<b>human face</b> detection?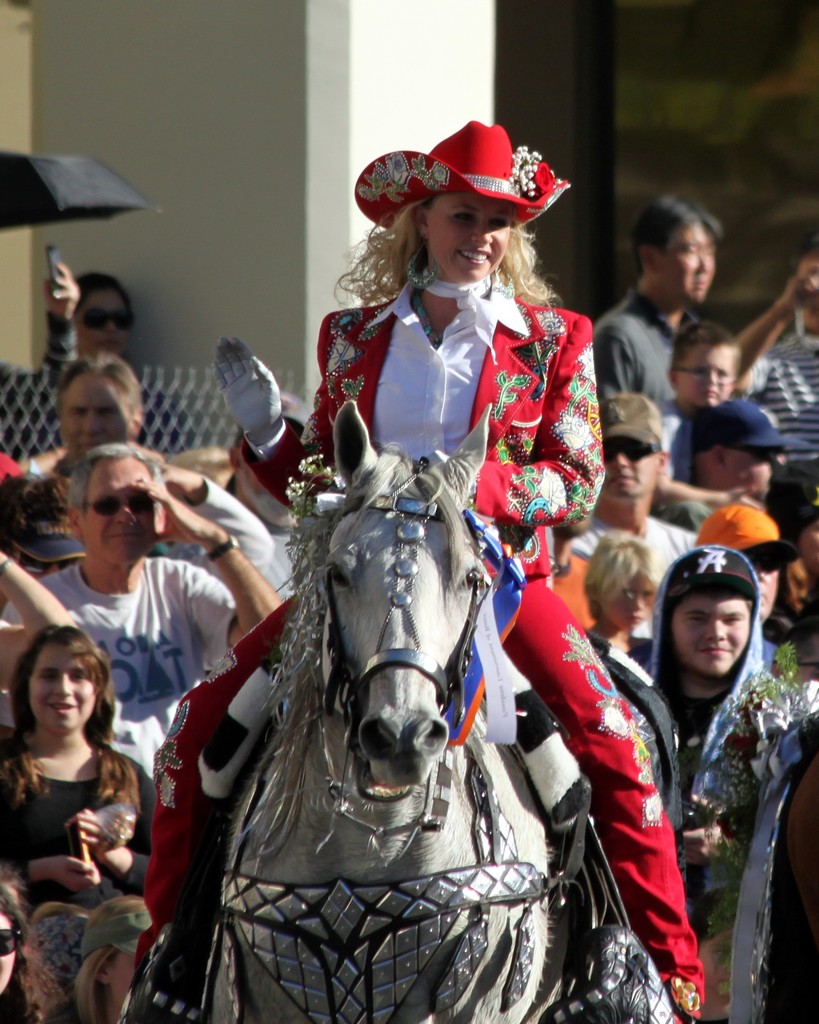
box(61, 373, 131, 459)
